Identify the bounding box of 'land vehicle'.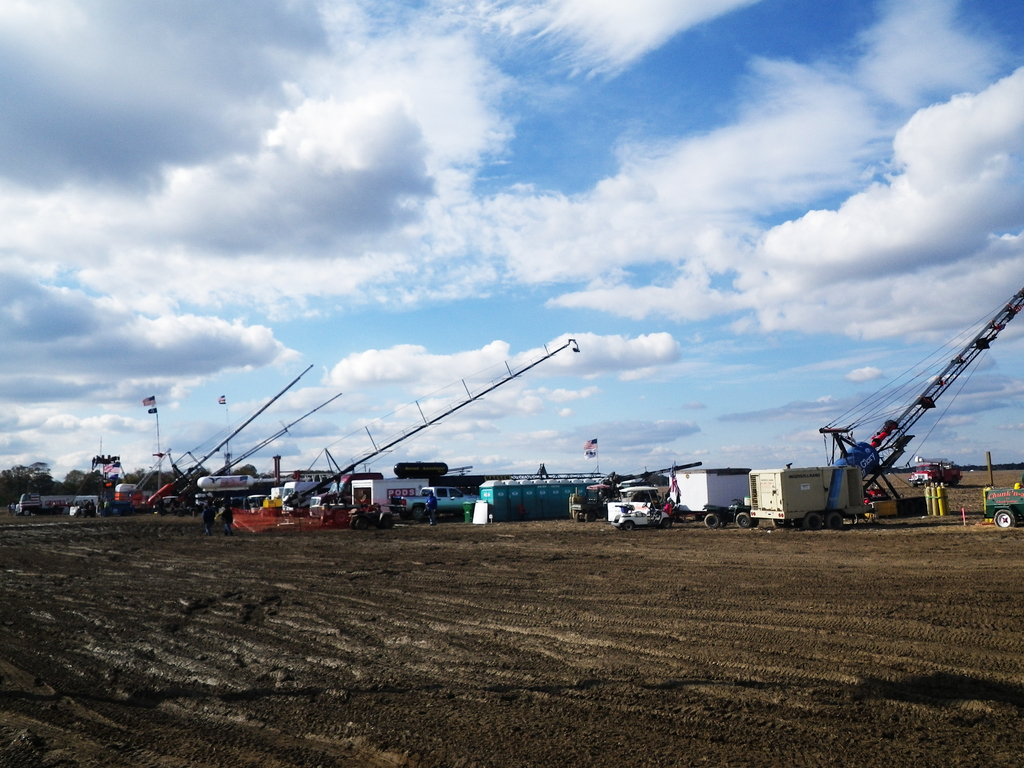
562/479/613/526.
